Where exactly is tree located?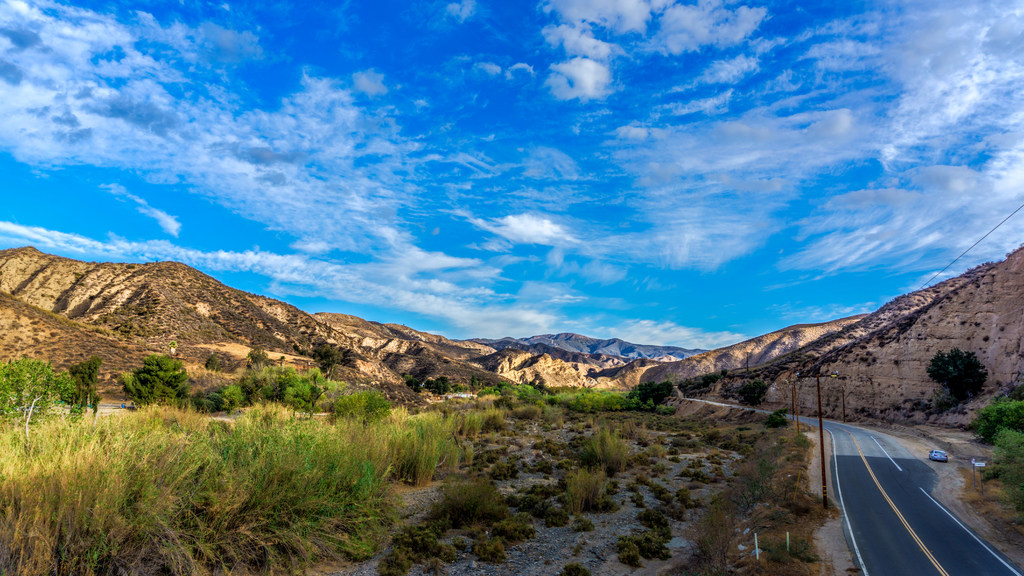
Its bounding box is (left=977, top=383, right=1023, bottom=432).
